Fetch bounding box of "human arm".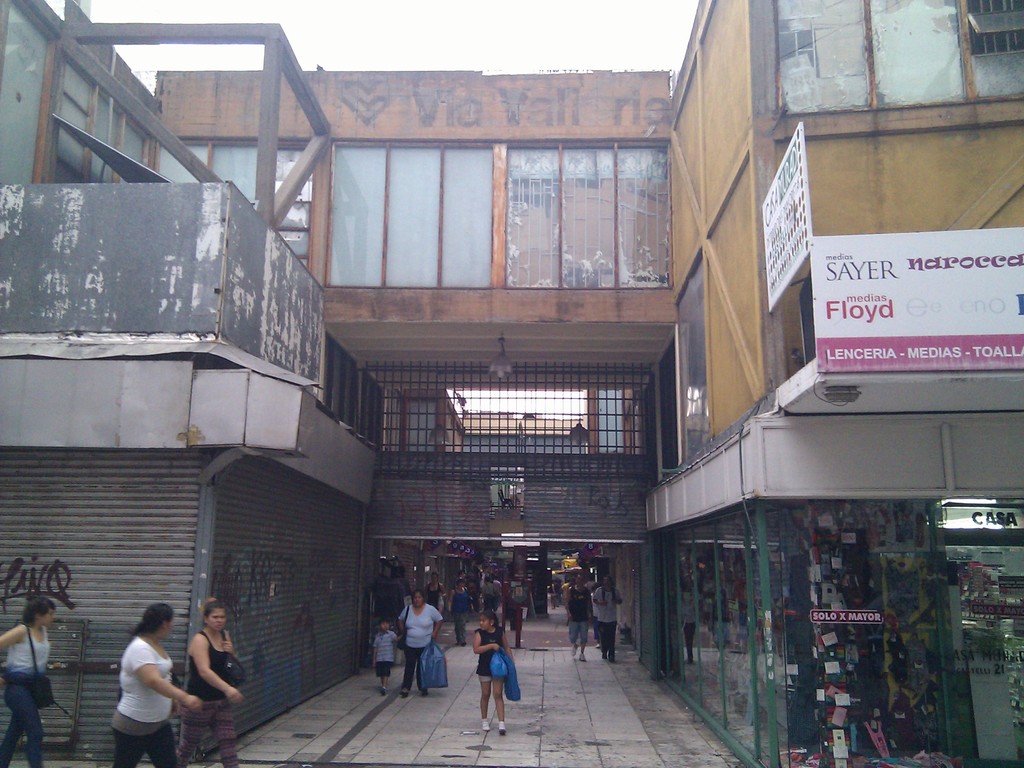
Bbox: BBox(0, 626, 25, 657).
